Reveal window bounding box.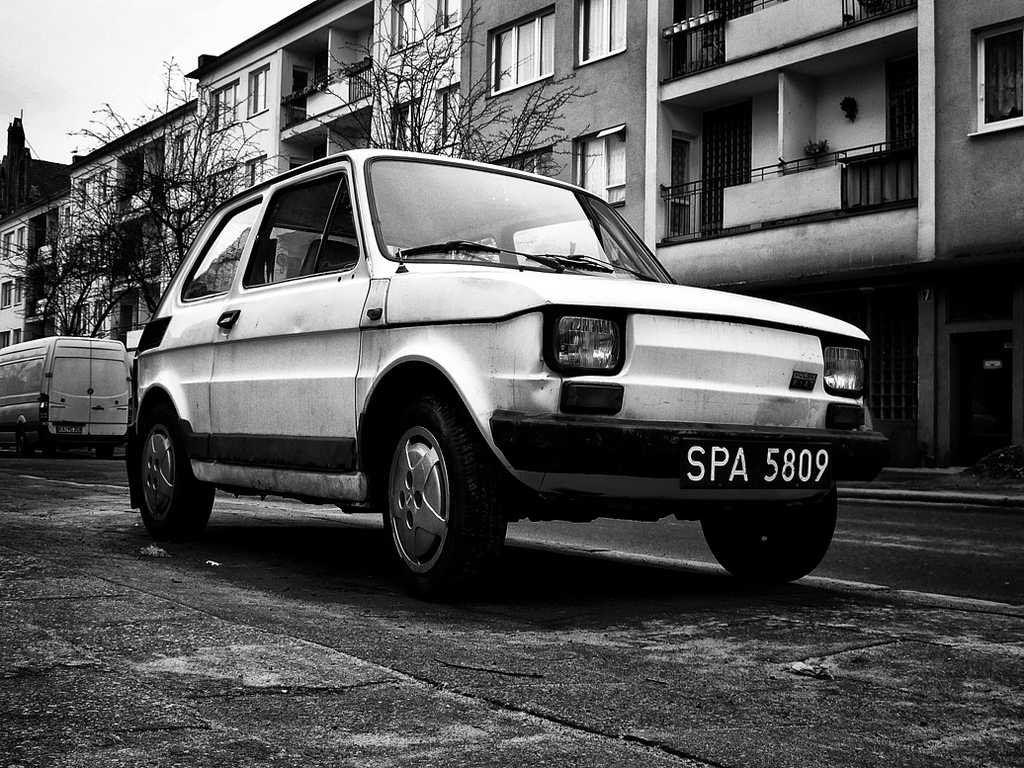
Revealed: (12, 330, 24, 349).
